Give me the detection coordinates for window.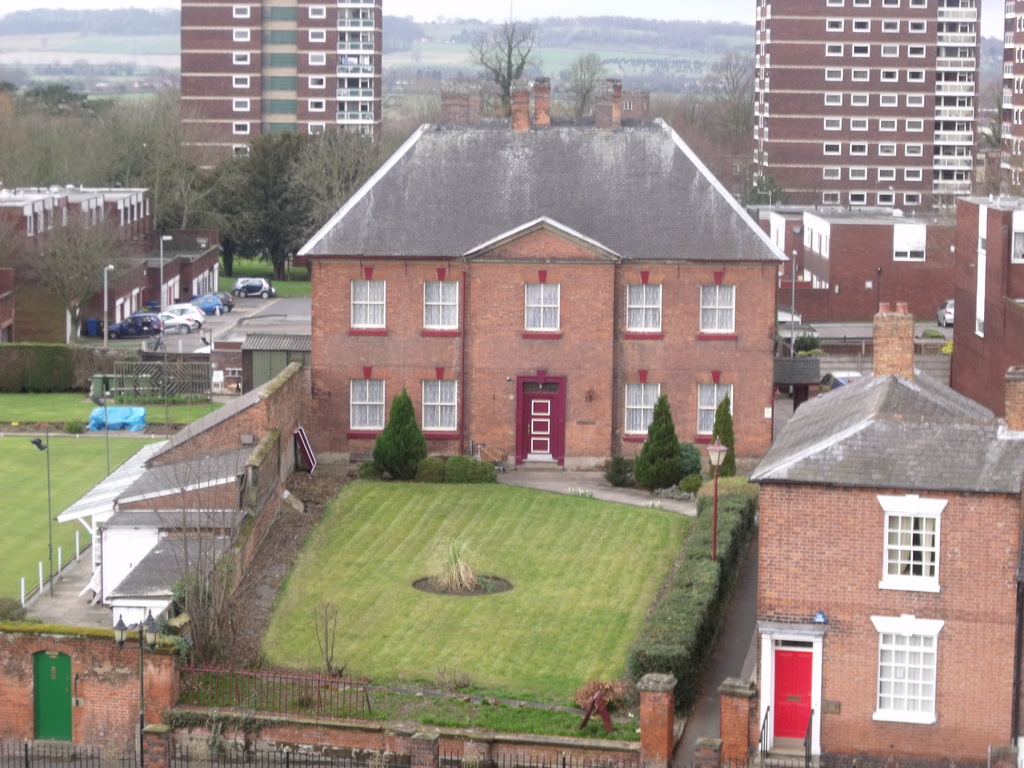
left=879, top=66, right=898, bottom=83.
